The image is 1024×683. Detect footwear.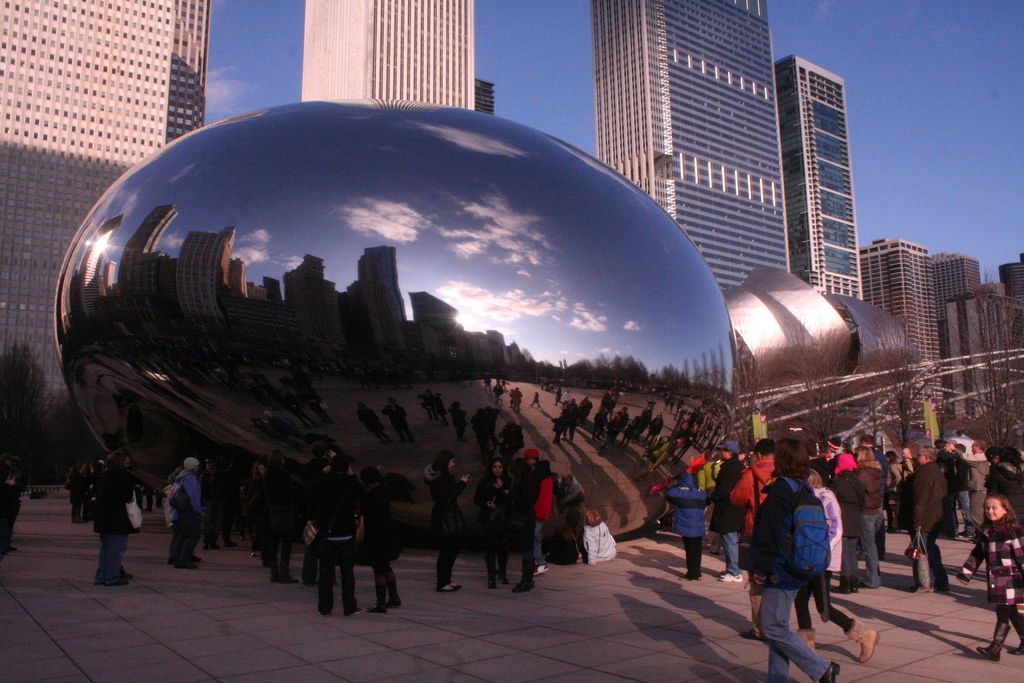
Detection: bbox(453, 582, 461, 587).
